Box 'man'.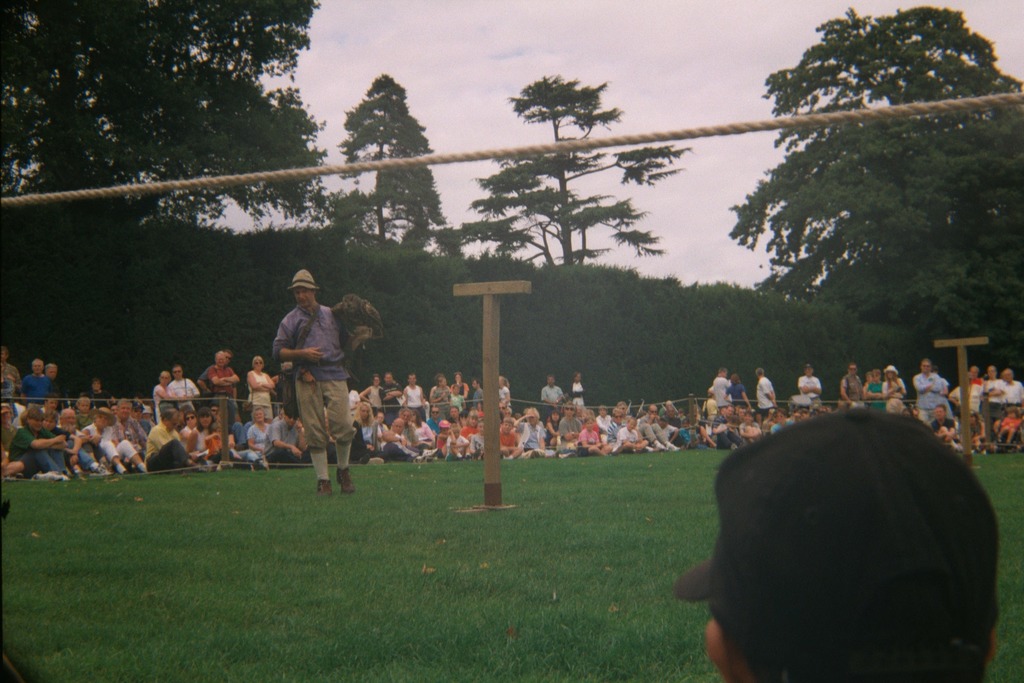
{"left": 540, "top": 373, "right": 567, "bottom": 401}.
